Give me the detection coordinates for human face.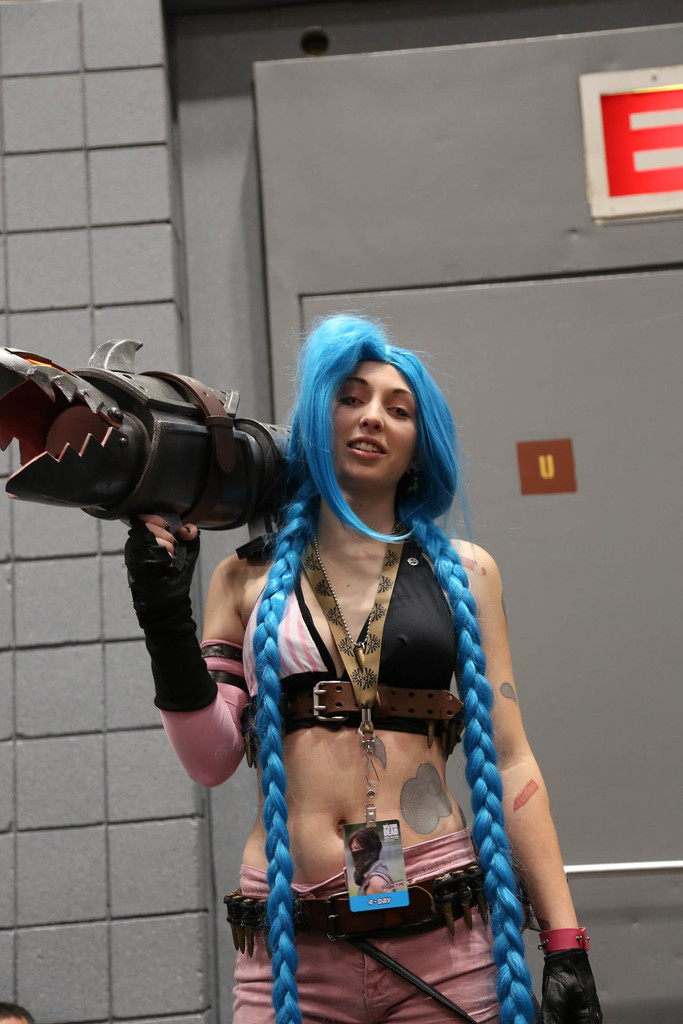
bbox(337, 363, 422, 485).
